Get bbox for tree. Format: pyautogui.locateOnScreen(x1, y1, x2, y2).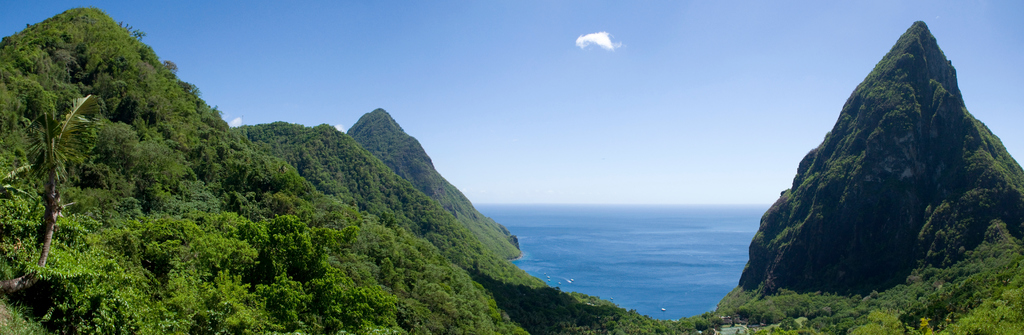
pyautogui.locateOnScreen(17, 91, 100, 266).
